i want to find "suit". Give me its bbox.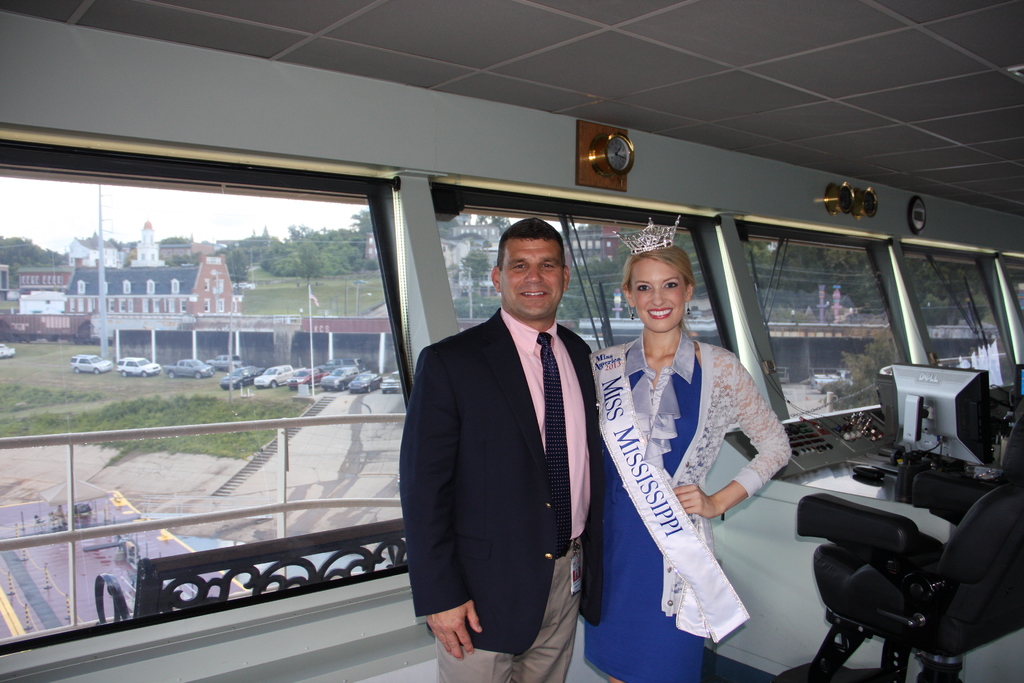
select_region(409, 217, 620, 670).
